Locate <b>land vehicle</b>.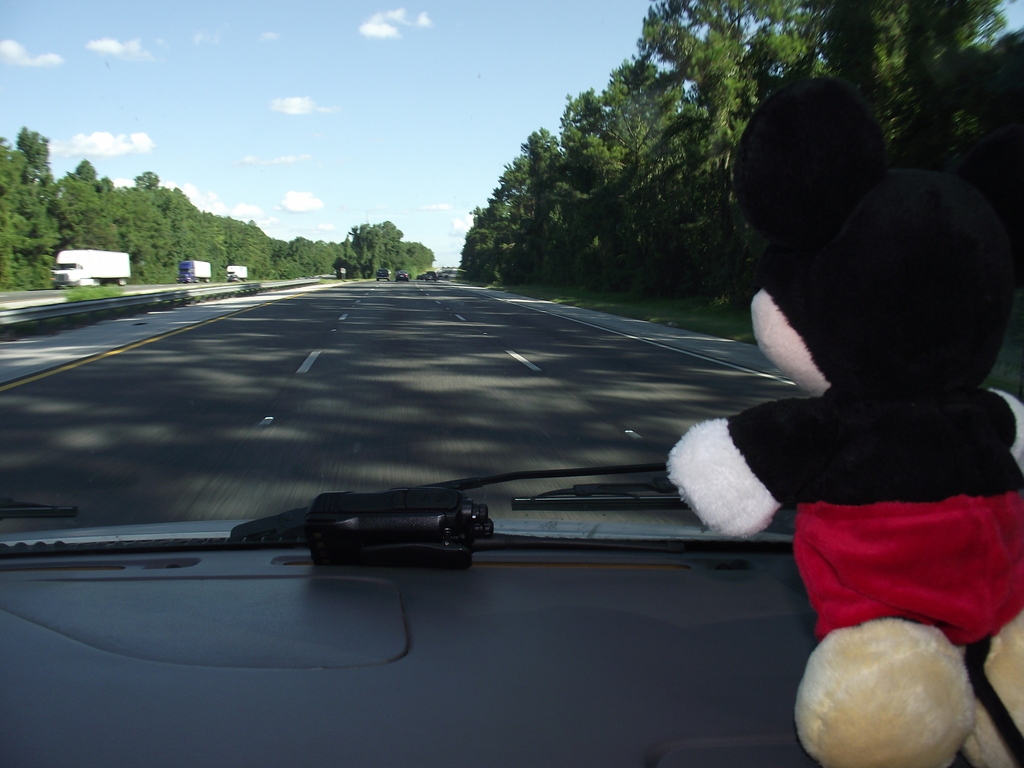
Bounding box: locate(424, 269, 436, 282).
